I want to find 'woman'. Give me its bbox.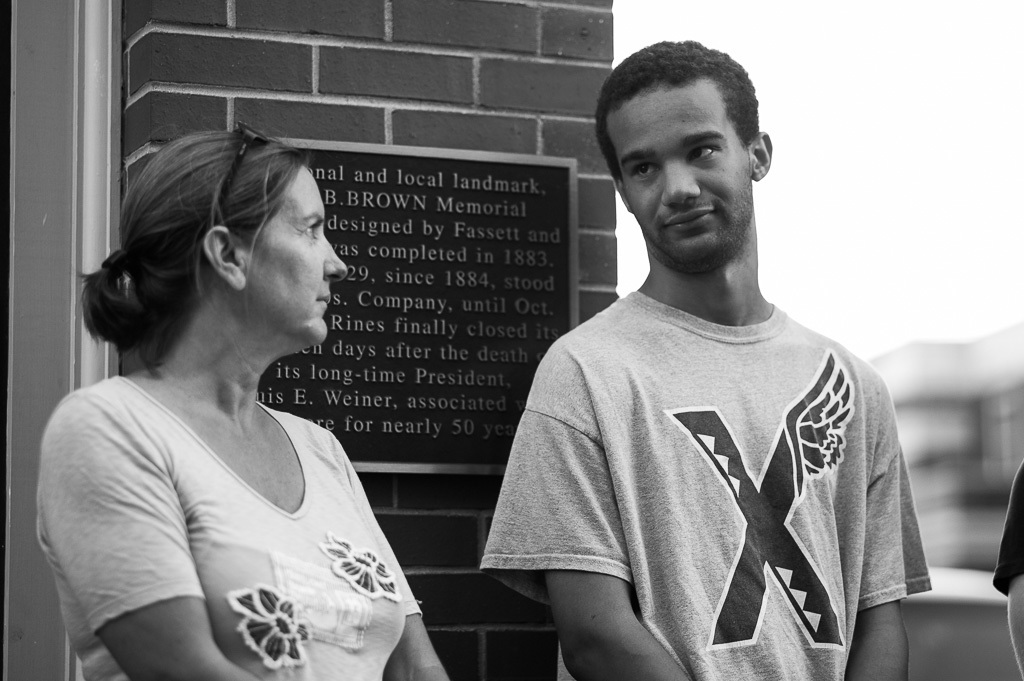
(left=50, top=100, right=494, bottom=680).
